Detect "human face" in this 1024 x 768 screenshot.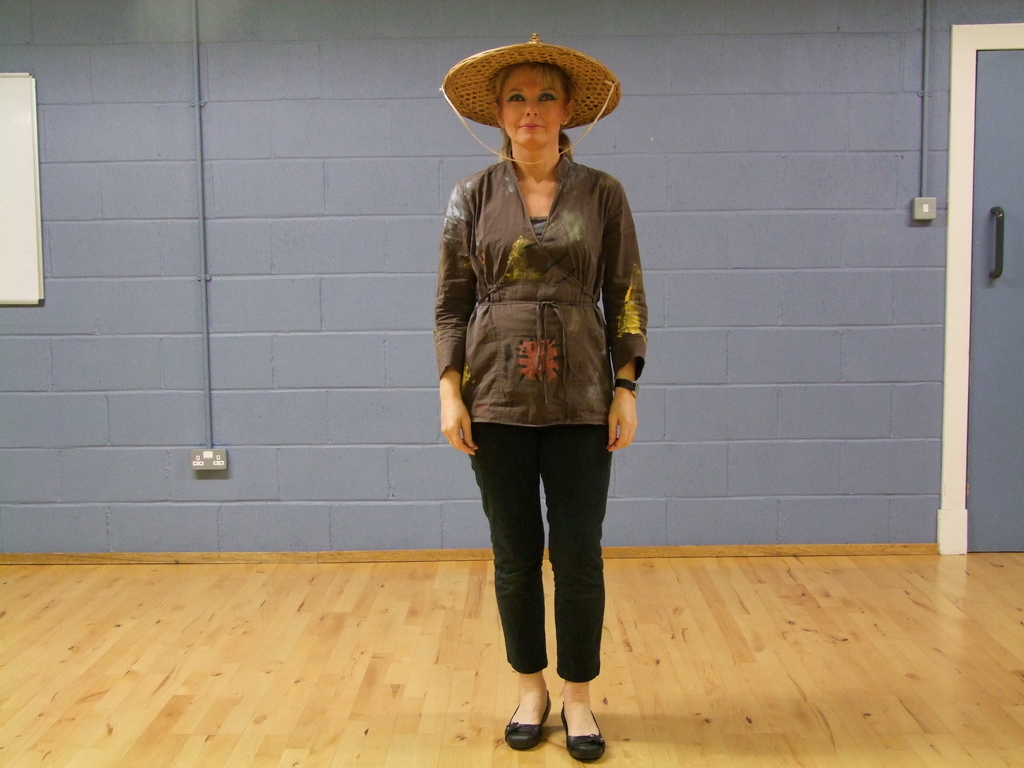
Detection: 498, 61, 563, 148.
